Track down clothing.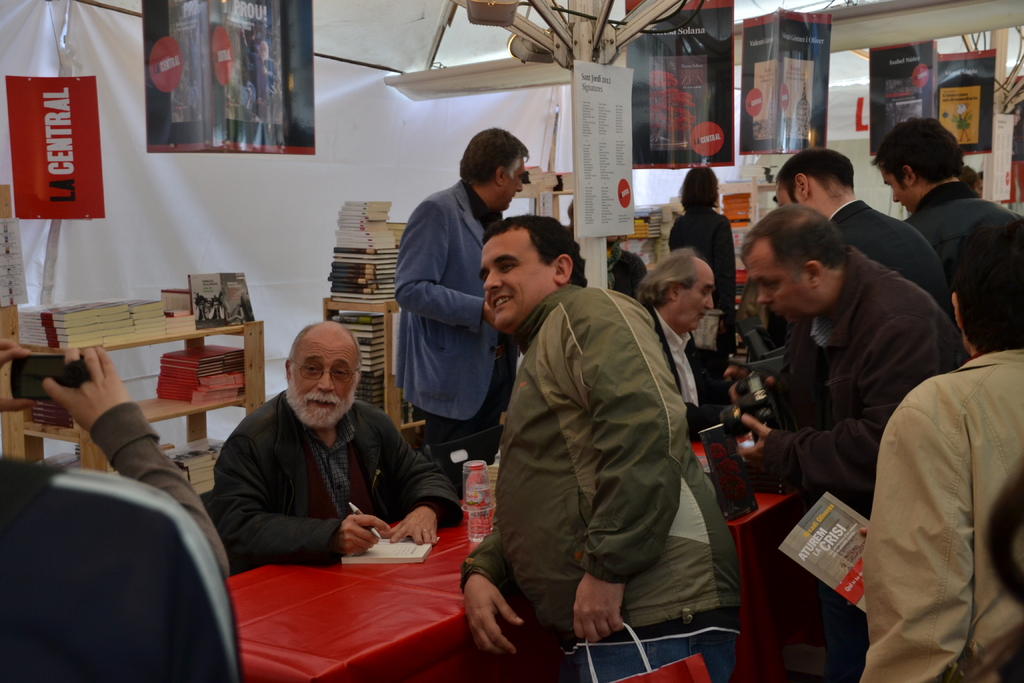
Tracked to bbox=[665, 208, 737, 320].
